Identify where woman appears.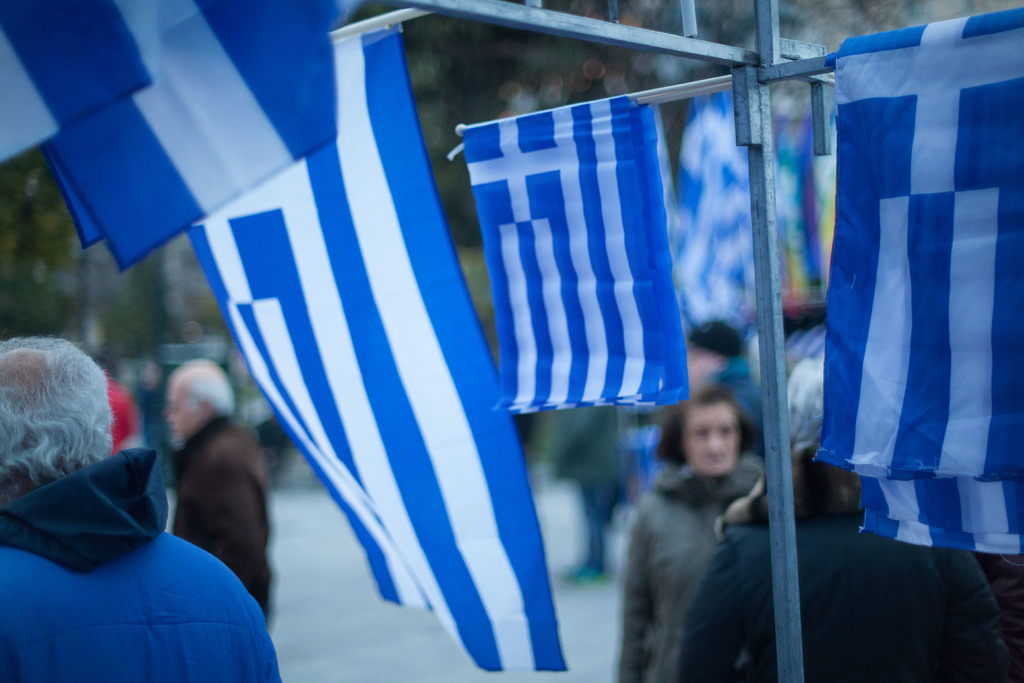
Appears at bbox(612, 387, 767, 682).
